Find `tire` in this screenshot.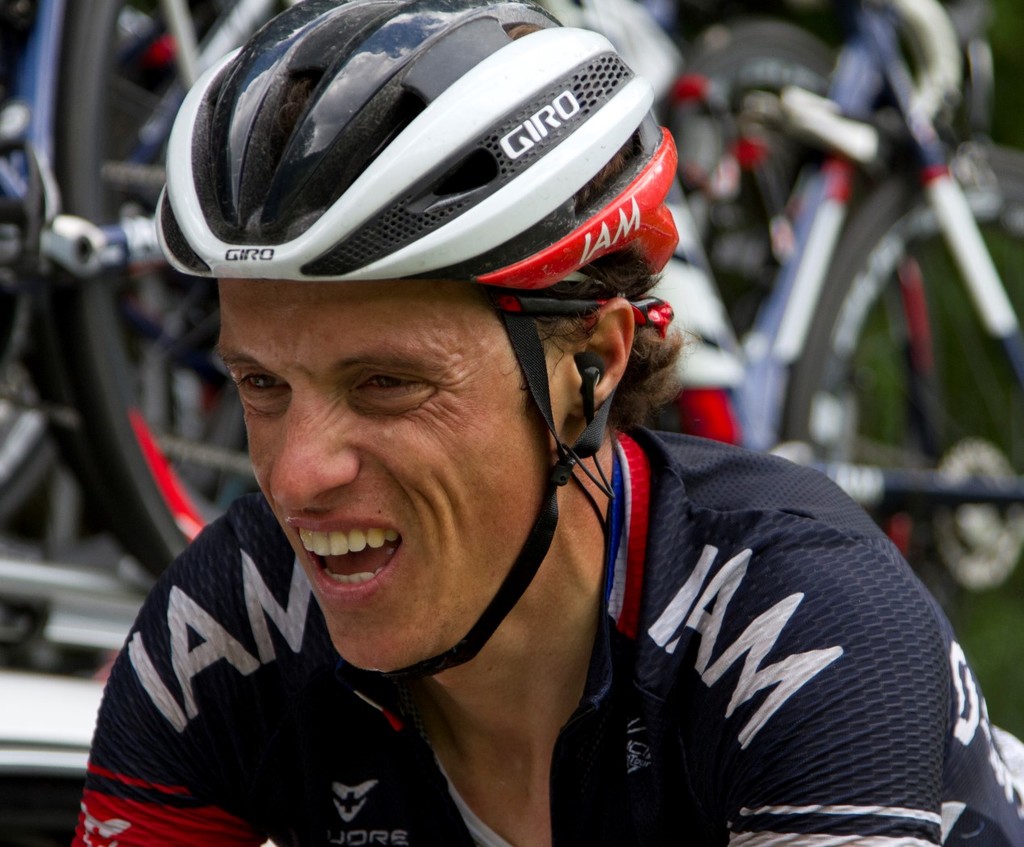
The bounding box for `tire` is (x1=771, y1=173, x2=1023, y2=456).
